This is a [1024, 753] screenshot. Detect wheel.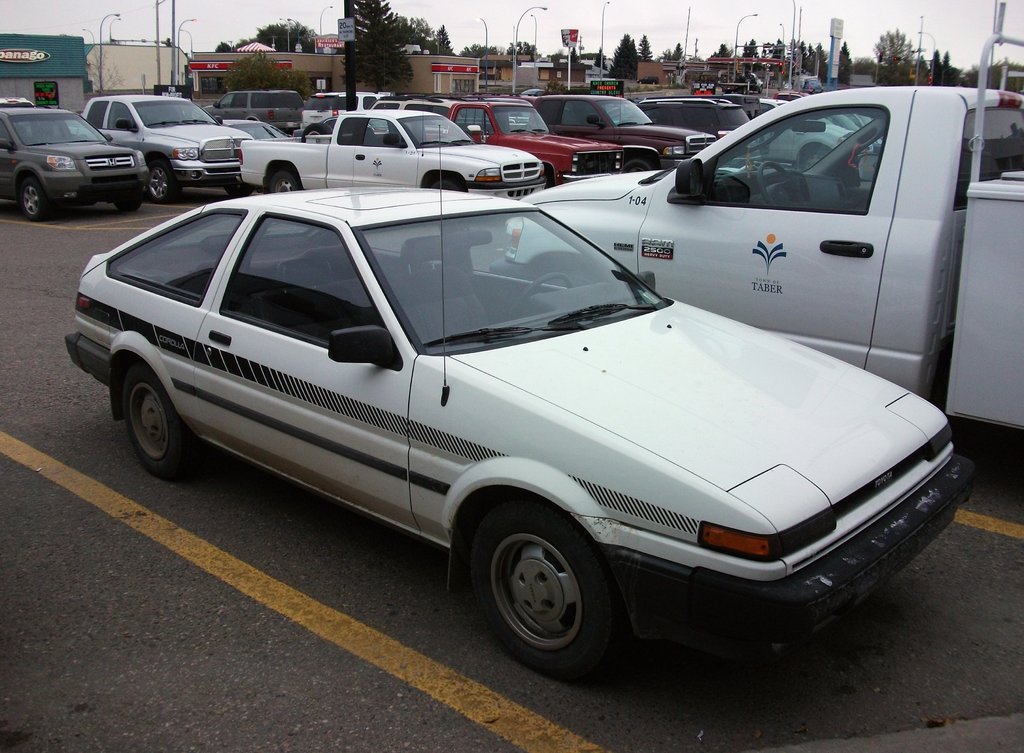
500/271/572/317.
